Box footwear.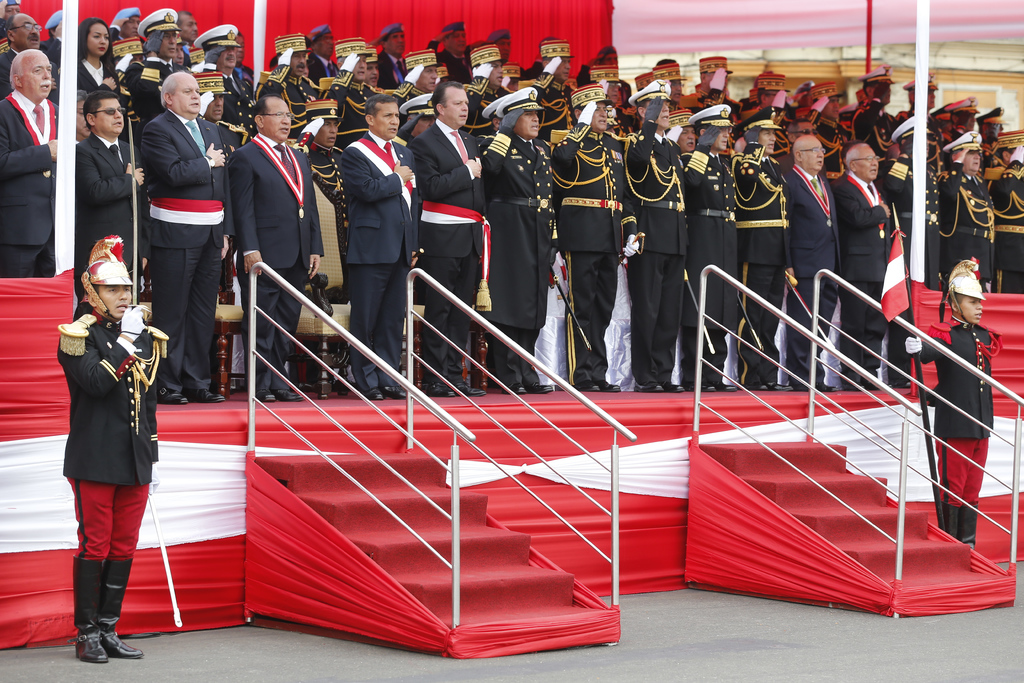
select_region(156, 384, 186, 408).
